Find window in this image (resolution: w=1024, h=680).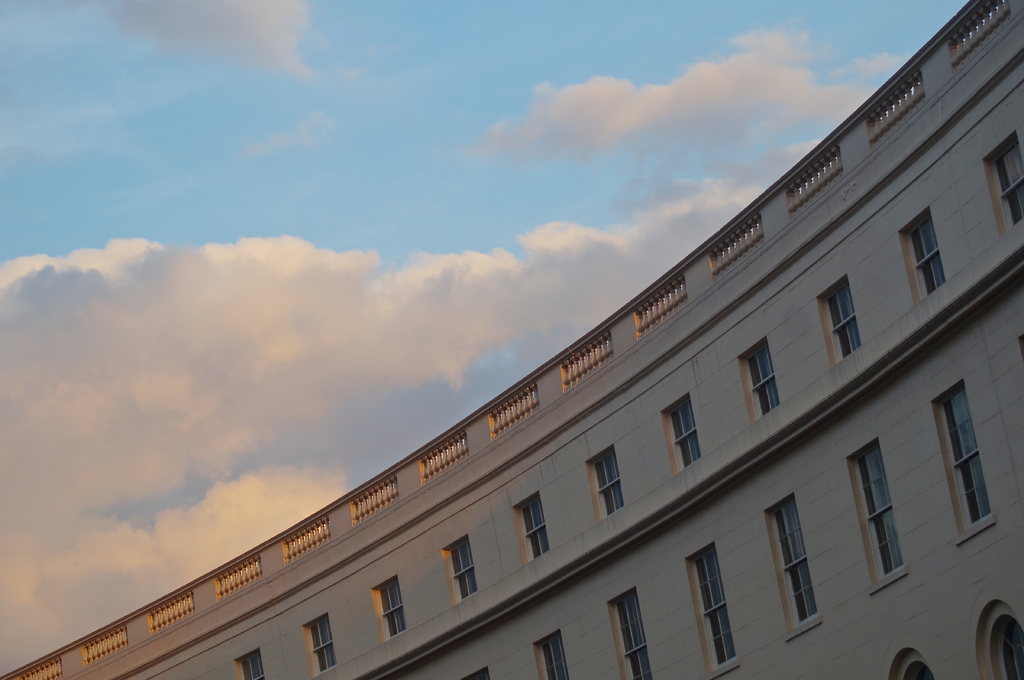
<region>737, 336, 780, 429</region>.
